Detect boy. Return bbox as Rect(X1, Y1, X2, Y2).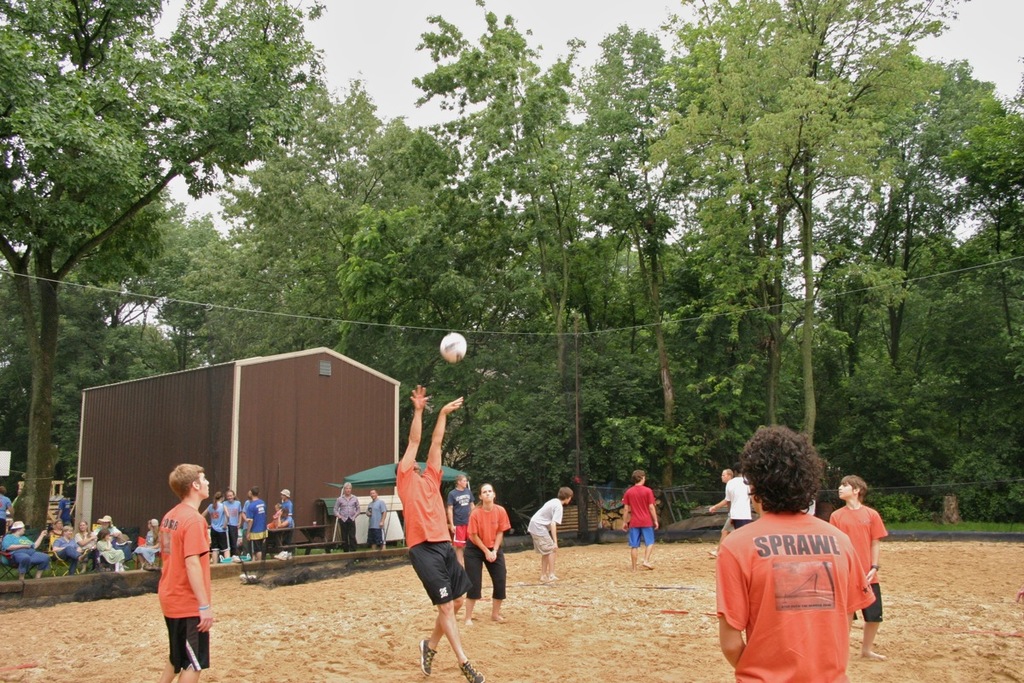
Rect(456, 482, 510, 619).
